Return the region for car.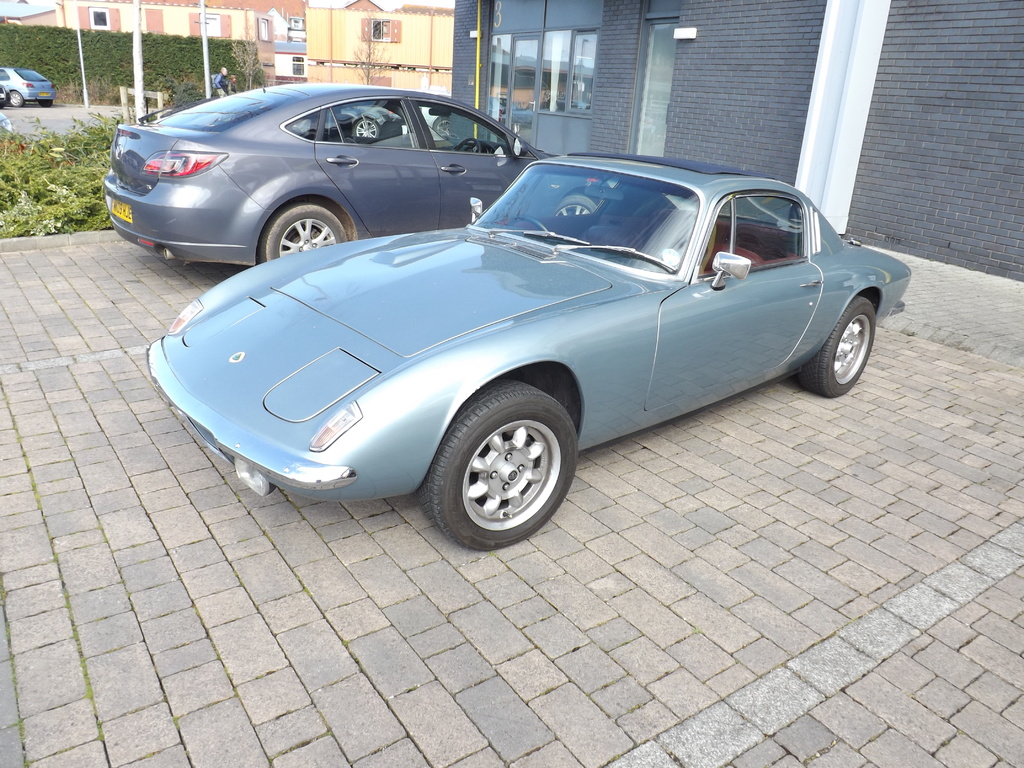
region(398, 87, 452, 138).
